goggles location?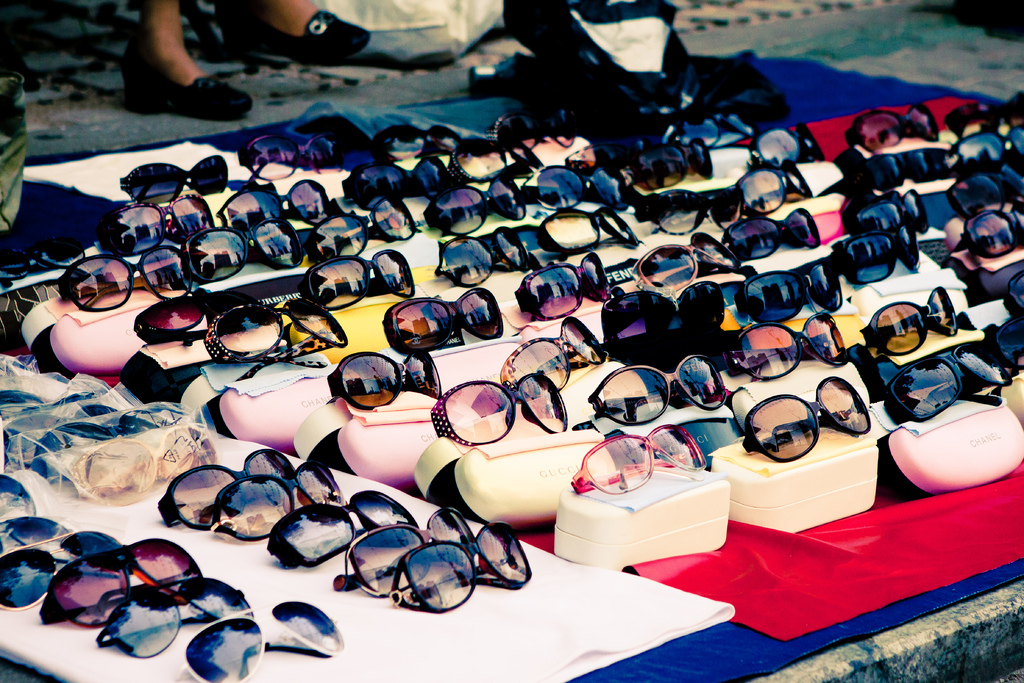
{"x1": 939, "y1": 99, "x2": 1022, "y2": 142}
